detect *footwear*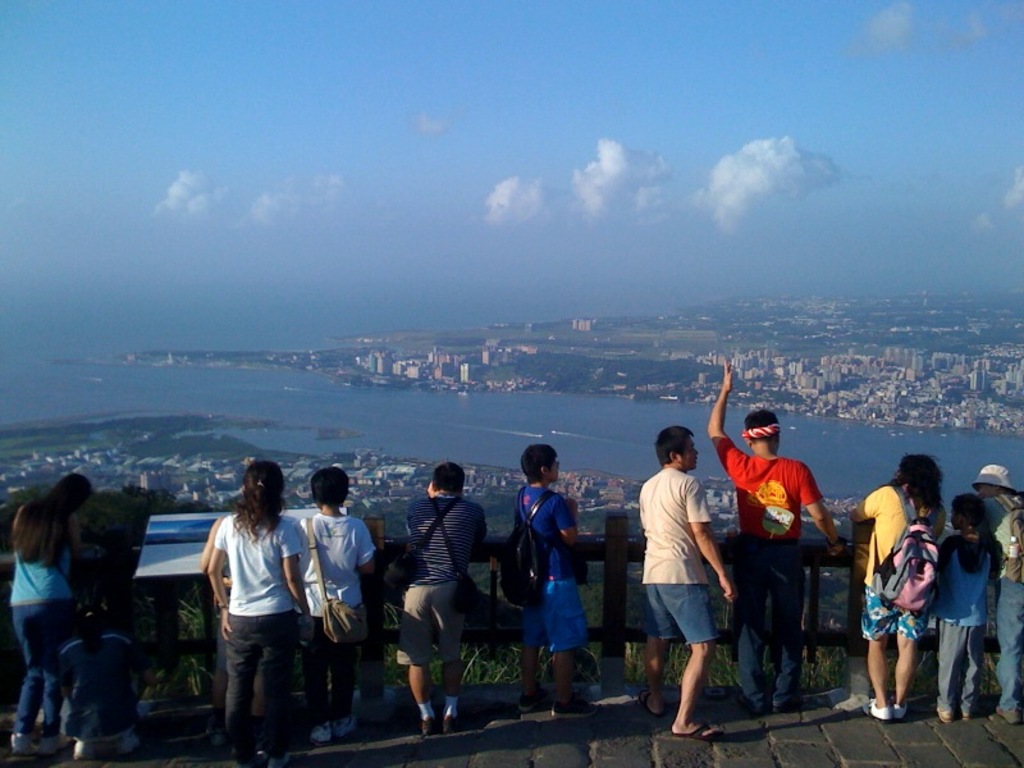
crop(73, 732, 100, 759)
